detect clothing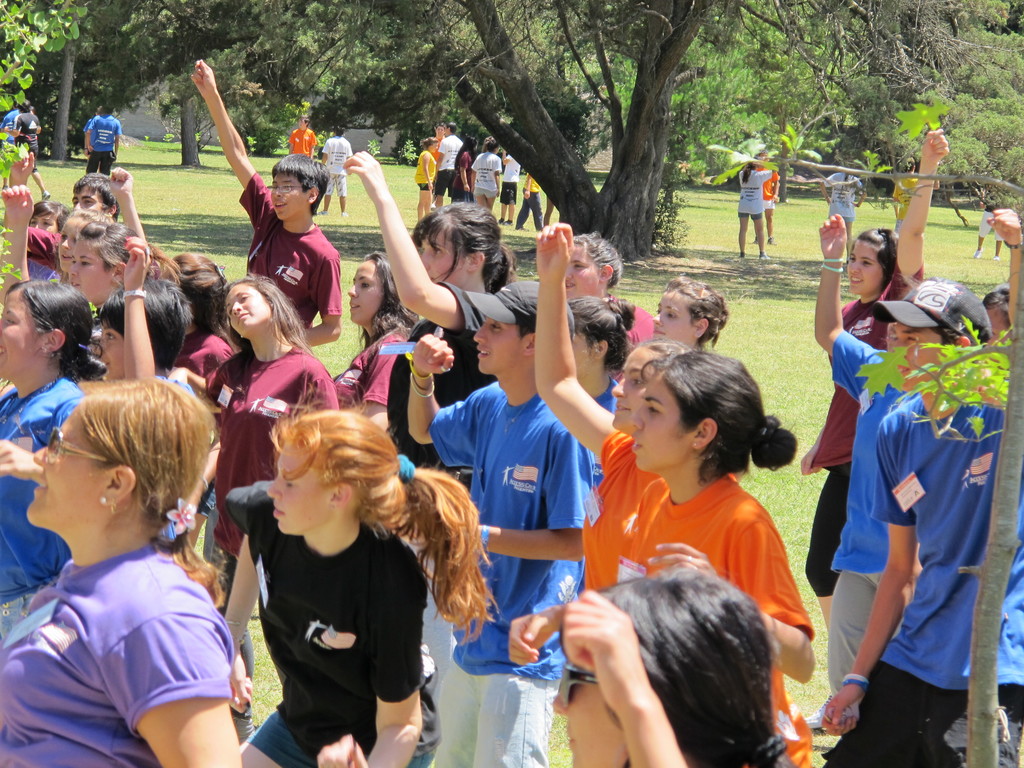
box=[339, 319, 414, 430]
